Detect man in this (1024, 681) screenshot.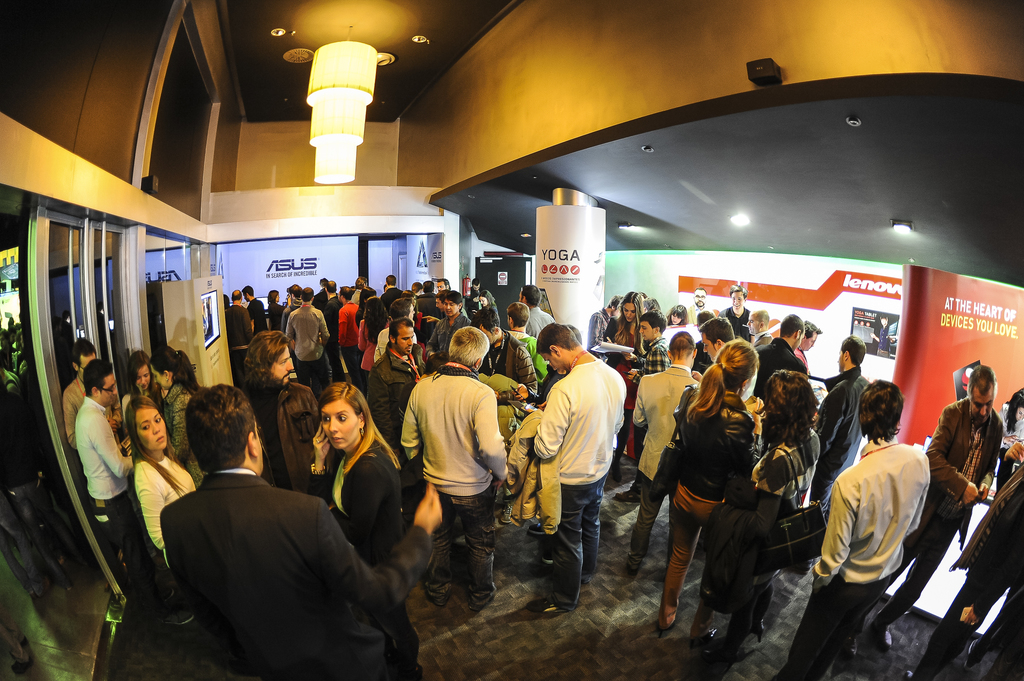
Detection: bbox=(527, 312, 617, 595).
